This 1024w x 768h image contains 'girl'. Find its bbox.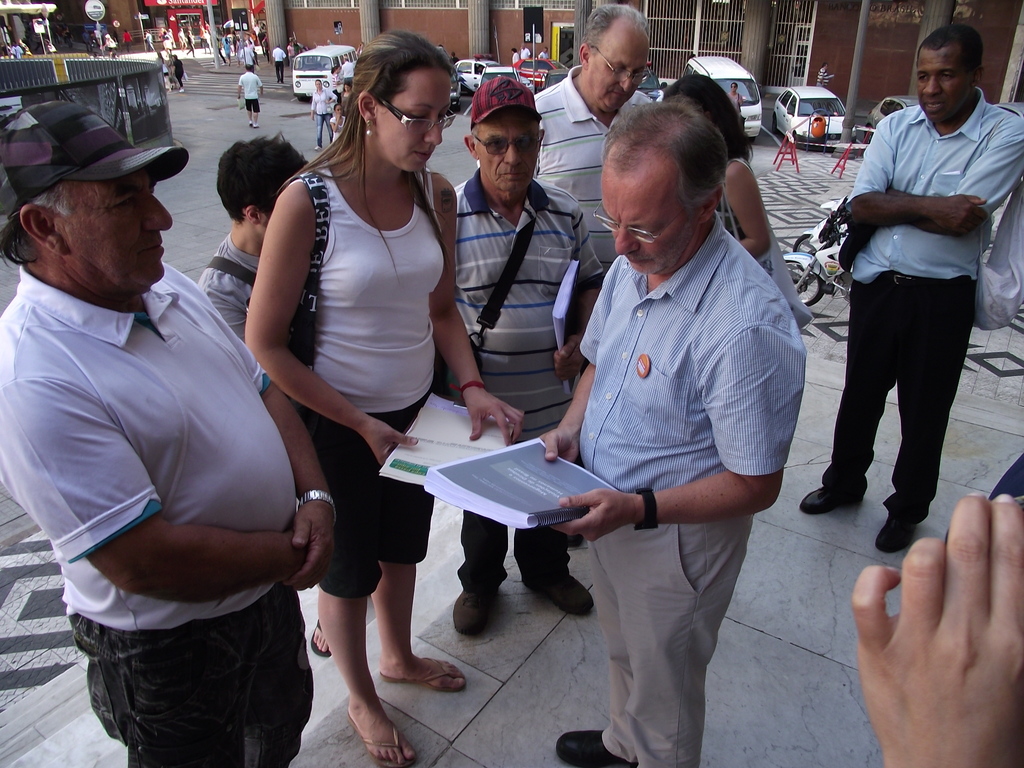
[x1=643, y1=60, x2=810, y2=367].
